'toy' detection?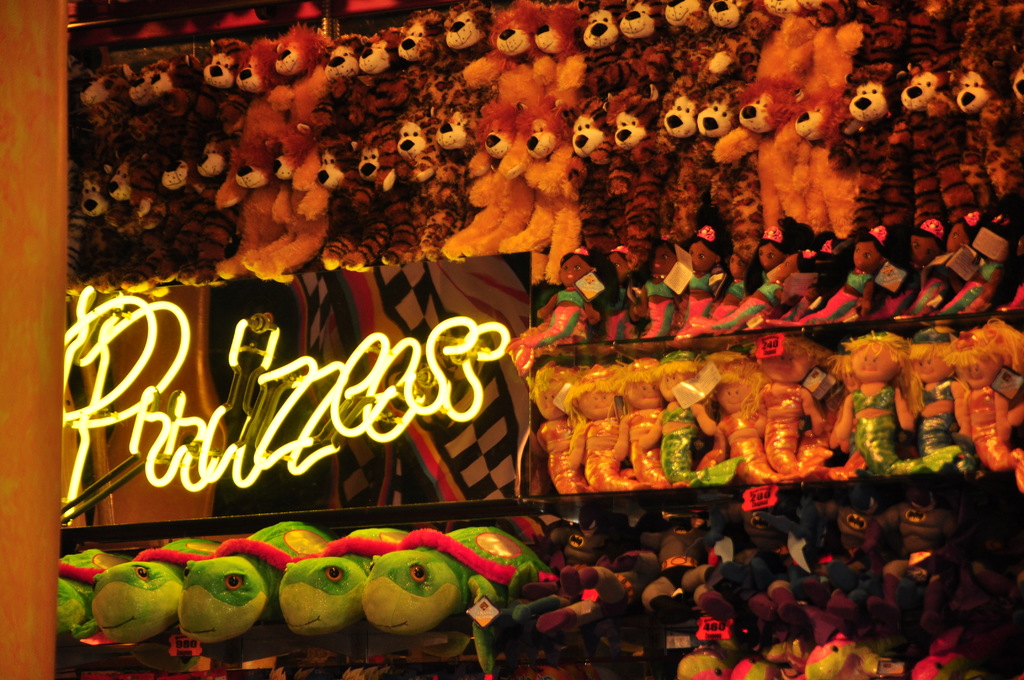
574,360,624,491
